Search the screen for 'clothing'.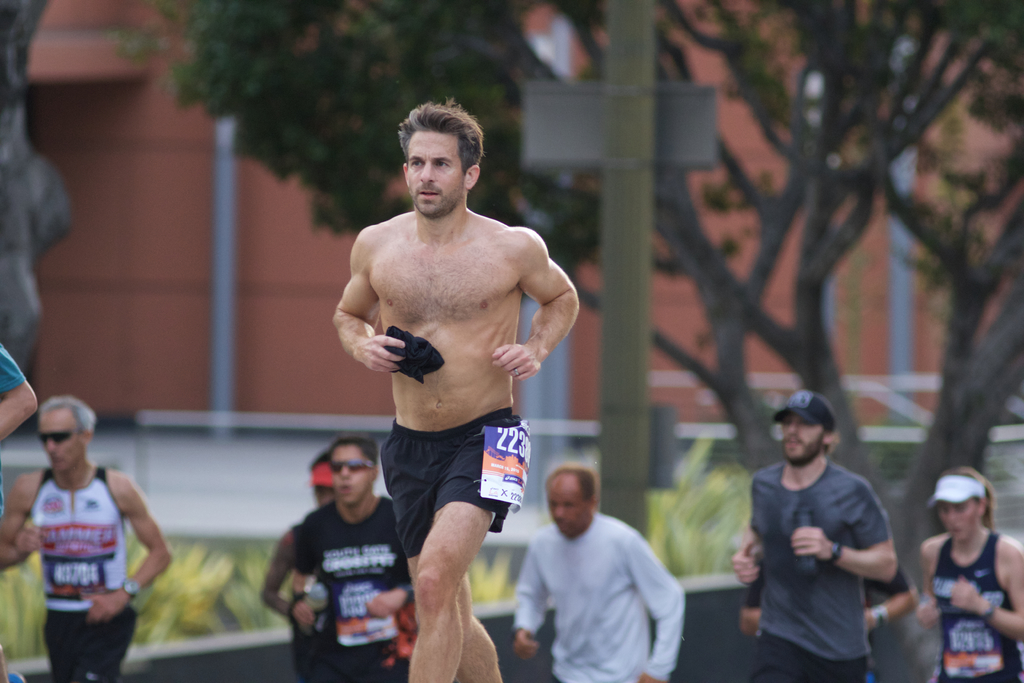
Found at {"x1": 505, "y1": 482, "x2": 687, "y2": 675}.
